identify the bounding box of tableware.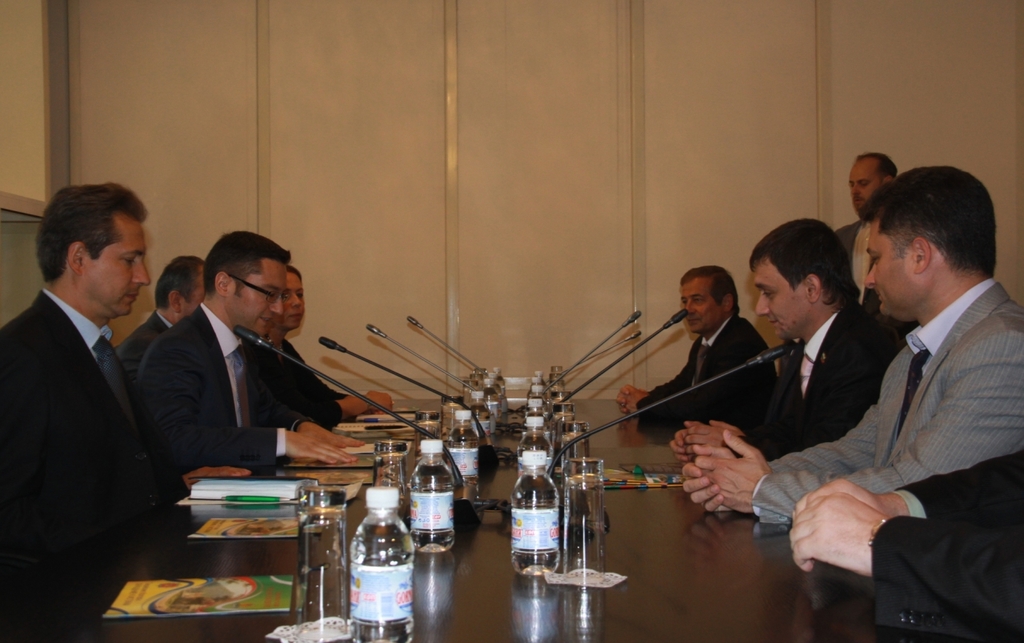
{"x1": 468, "y1": 369, "x2": 486, "y2": 393}.
